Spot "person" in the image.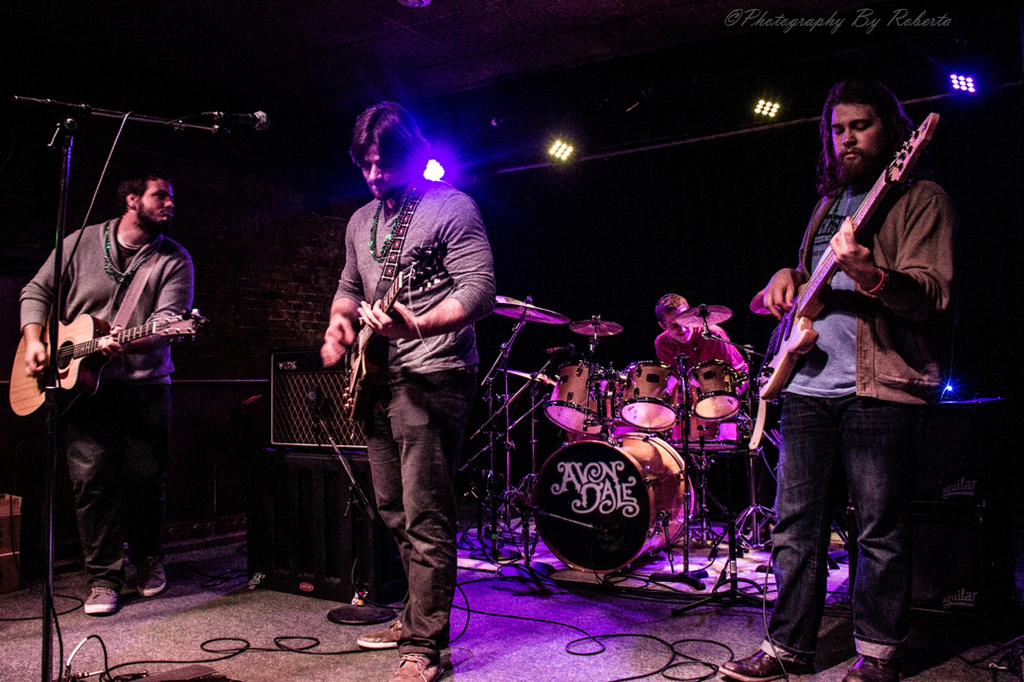
"person" found at <bbox>323, 97, 494, 680</bbox>.
